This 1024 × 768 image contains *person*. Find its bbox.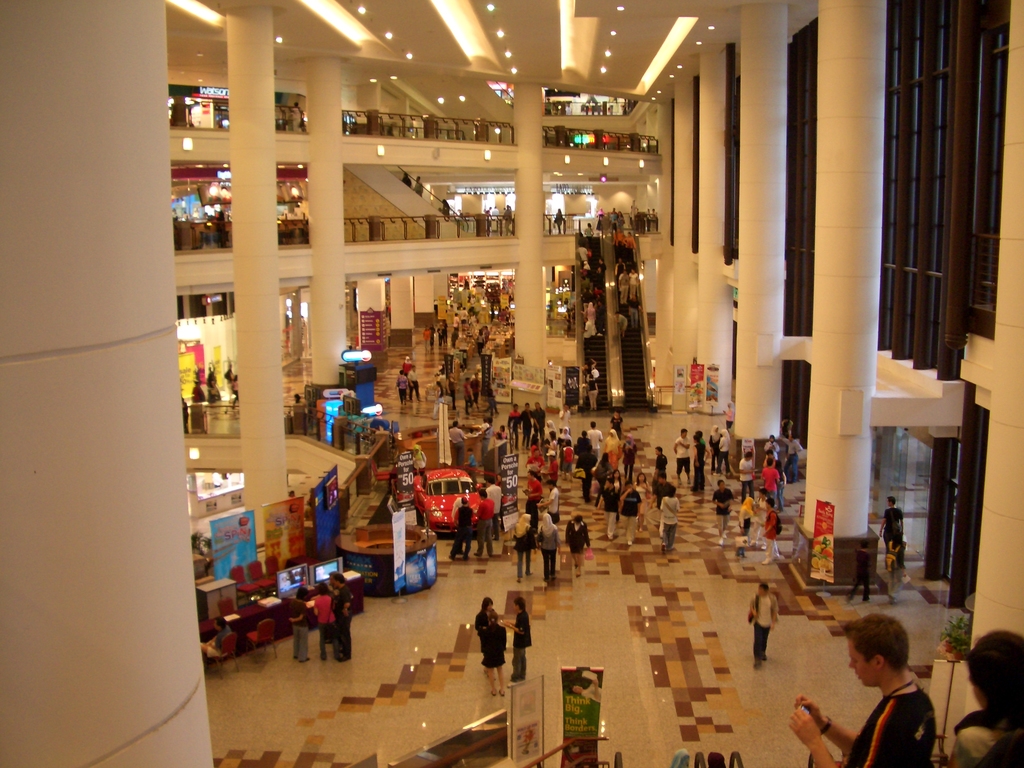
x1=477, y1=605, x2=506, y2=697.
